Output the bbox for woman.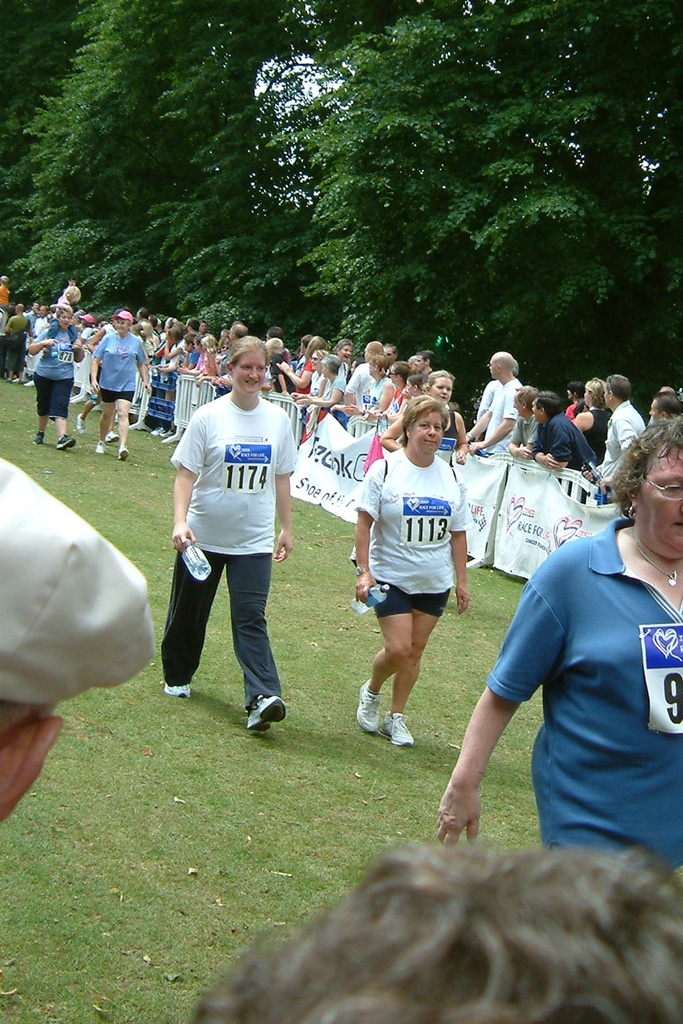
<region>219, 334, 232, 352</region>.
